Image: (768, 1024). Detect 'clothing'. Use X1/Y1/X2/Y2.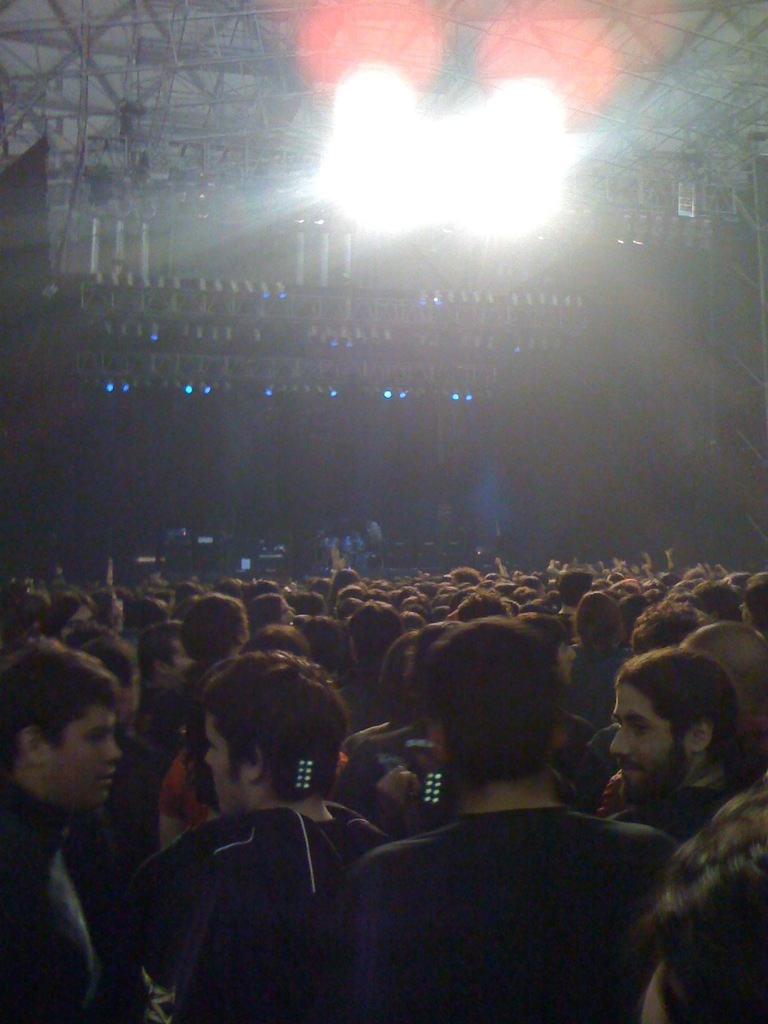
0/797/204/1023.
